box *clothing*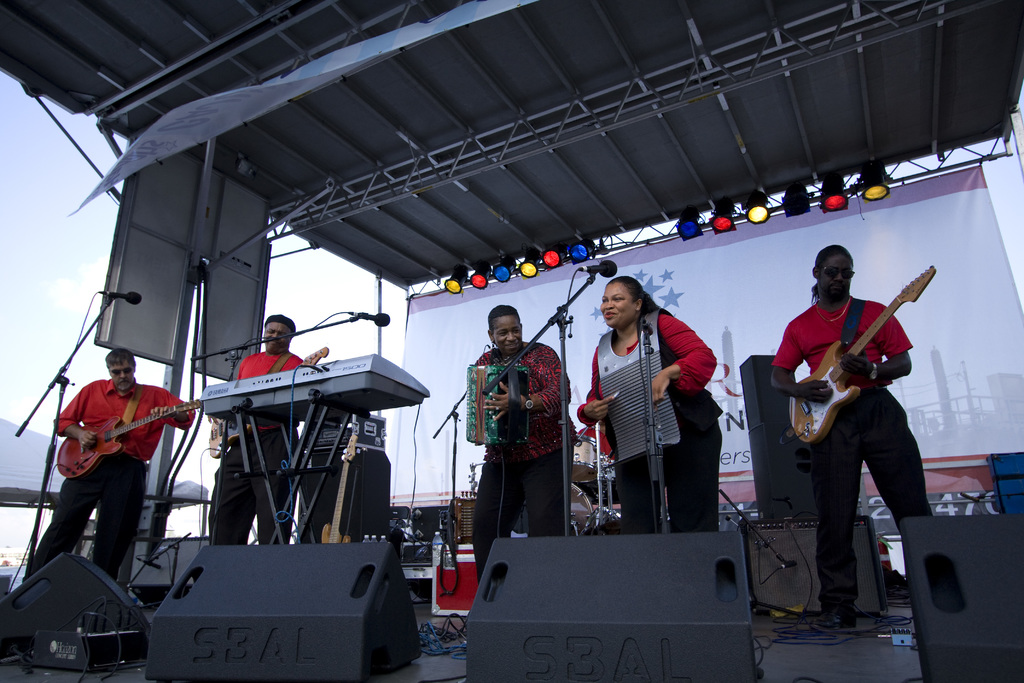
(574, 306, 720, 540)
